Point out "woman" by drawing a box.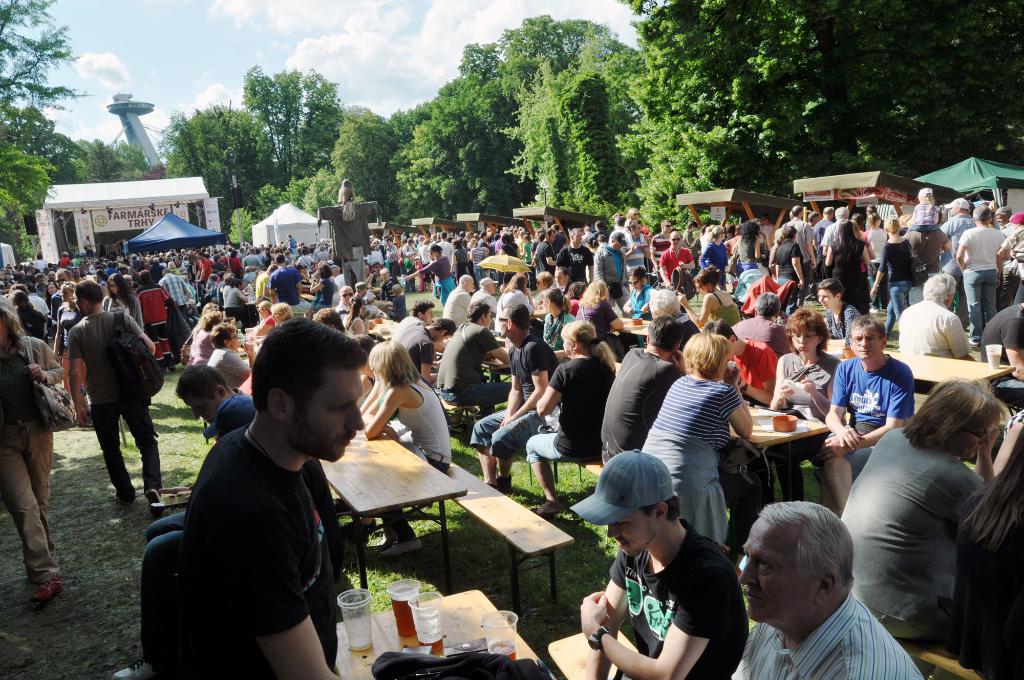
(870,216,915,339).
